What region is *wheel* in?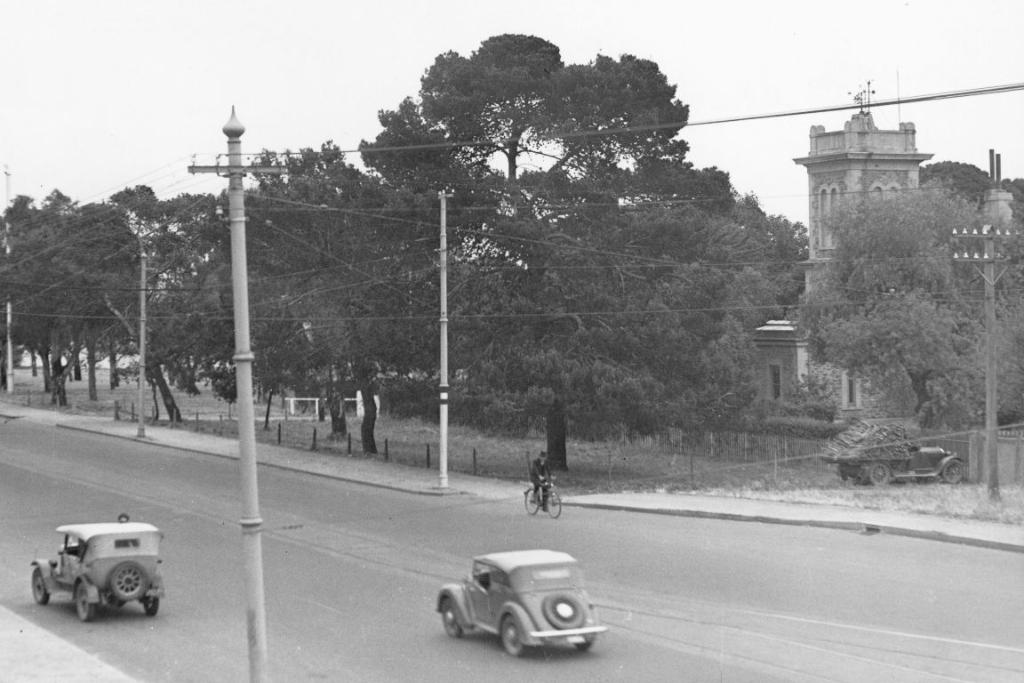
546 591 581 627.
